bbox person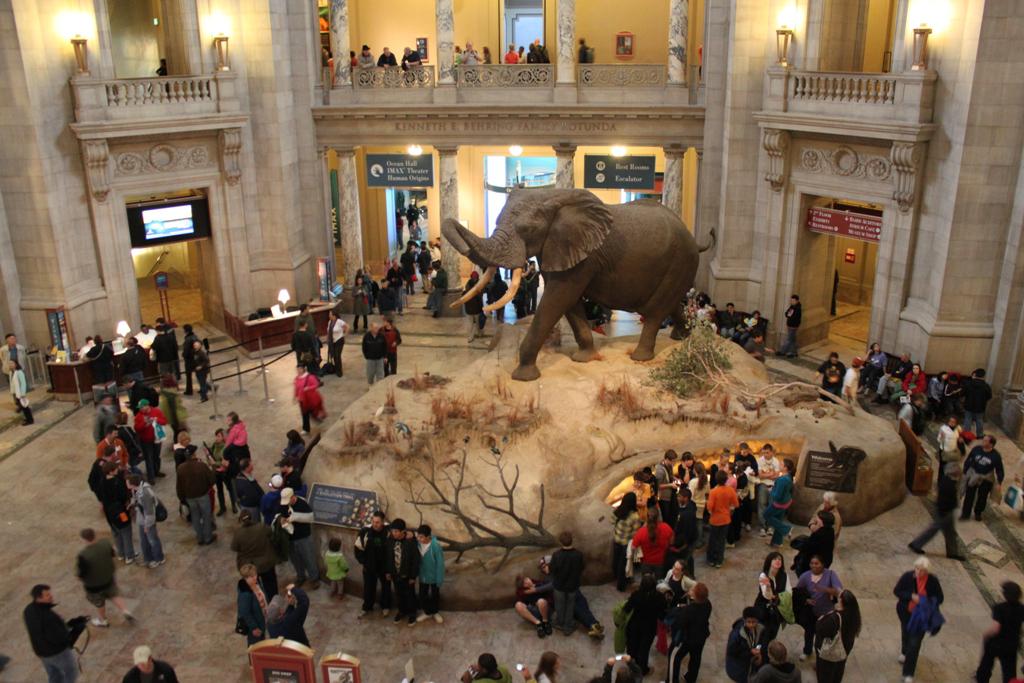
BBox(355, 40, 372, 66)
